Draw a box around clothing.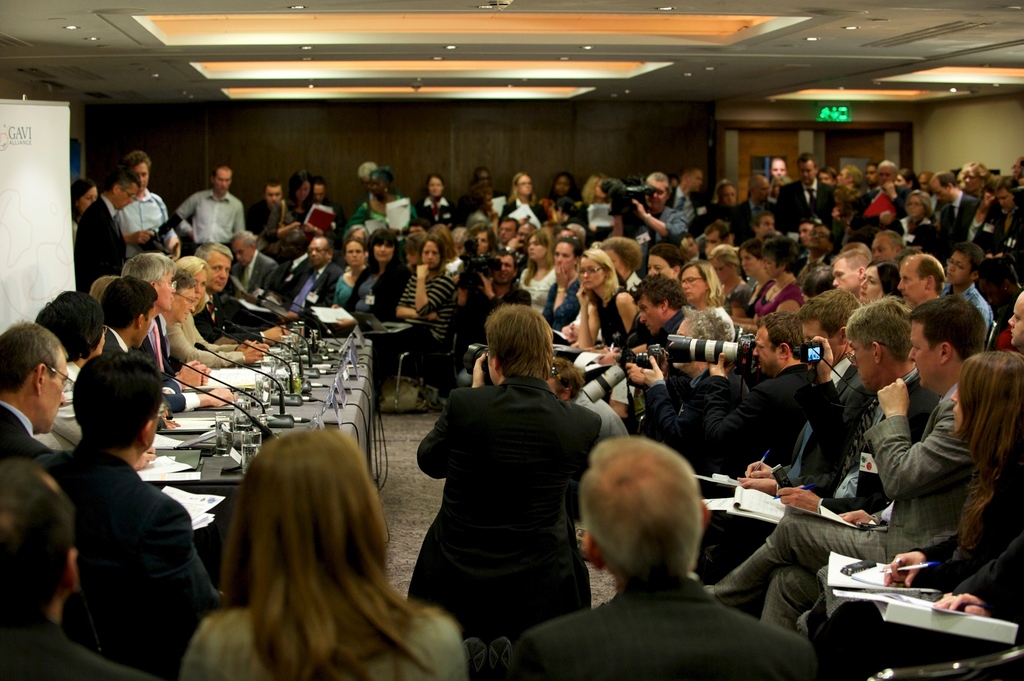
box=[390, 268, 452, 339].
